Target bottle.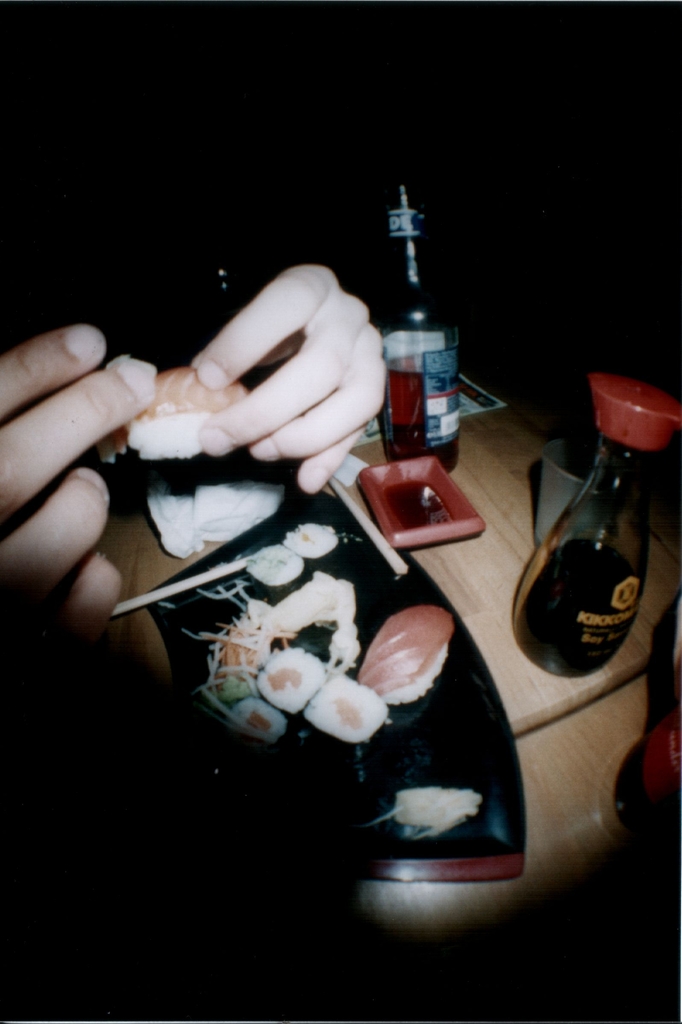
Target region: BBox(510, 433, 647, 675).
